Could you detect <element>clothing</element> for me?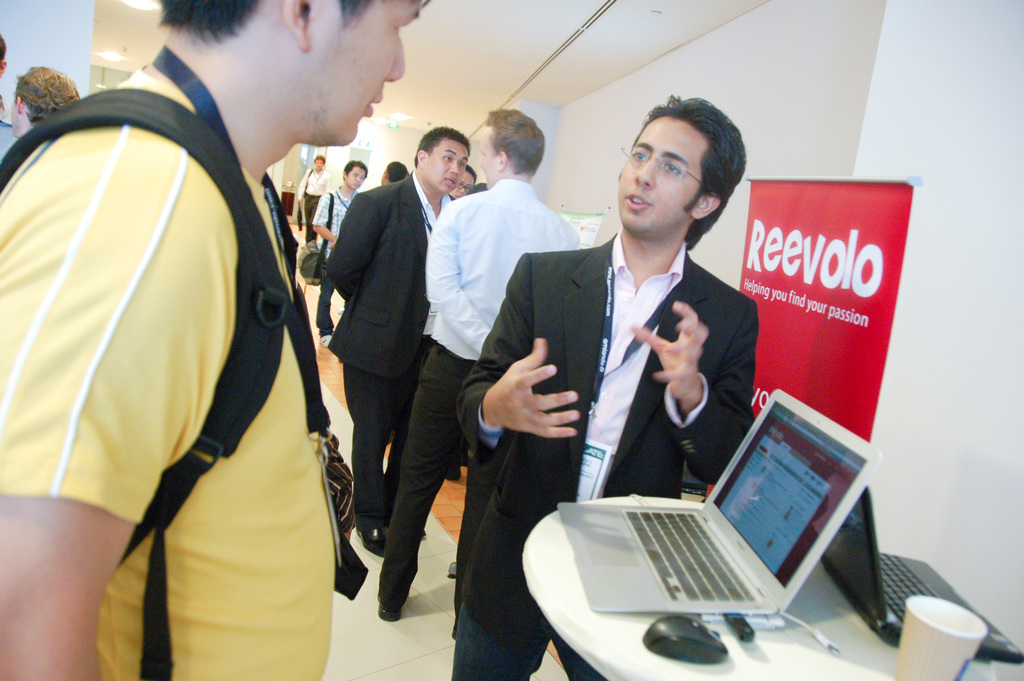
Detection result: Rect(15, 49, 358, 678).
